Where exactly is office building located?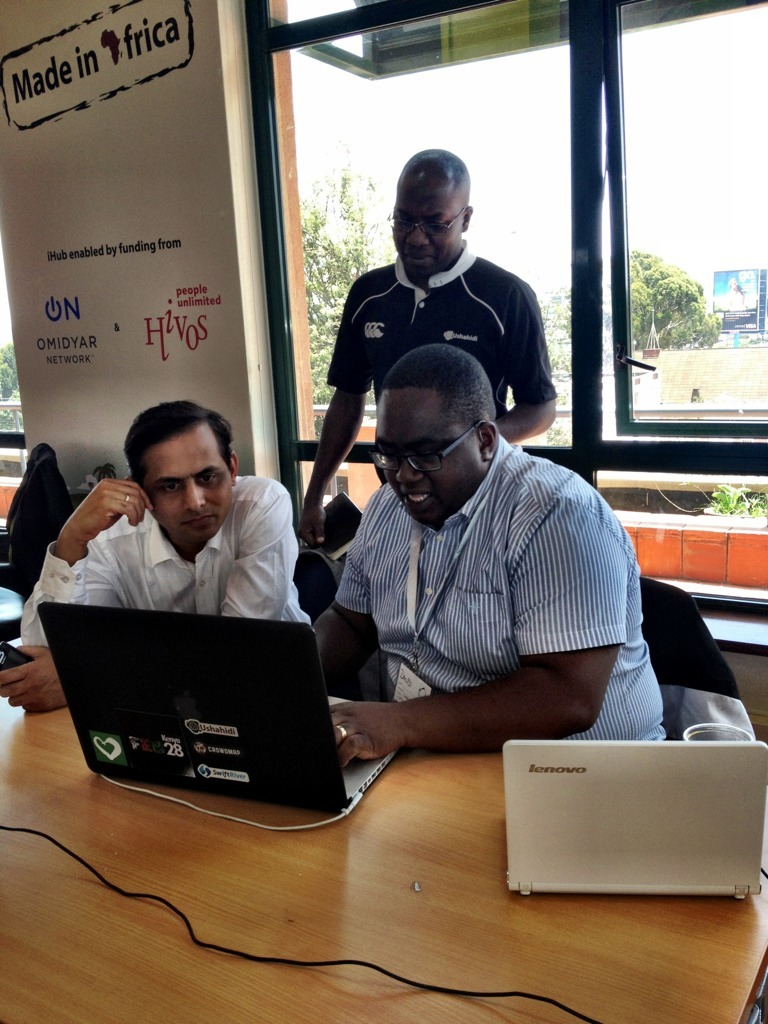
Its bounding box is 8, 20, 767, 913.
